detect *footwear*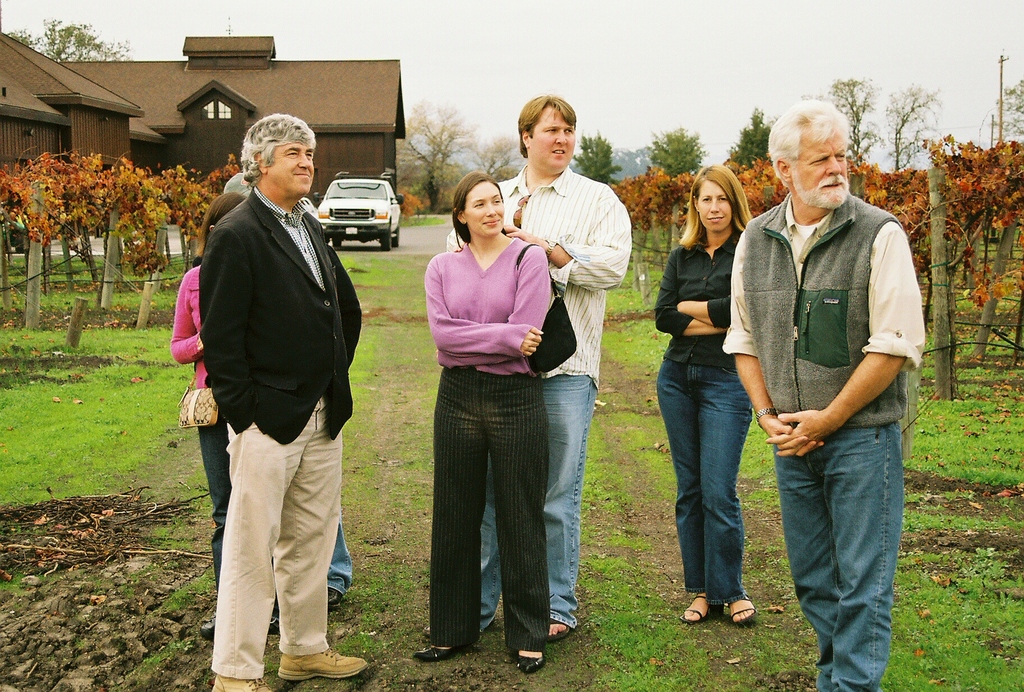
[left=419, top=622, right=432, bottom=638]
